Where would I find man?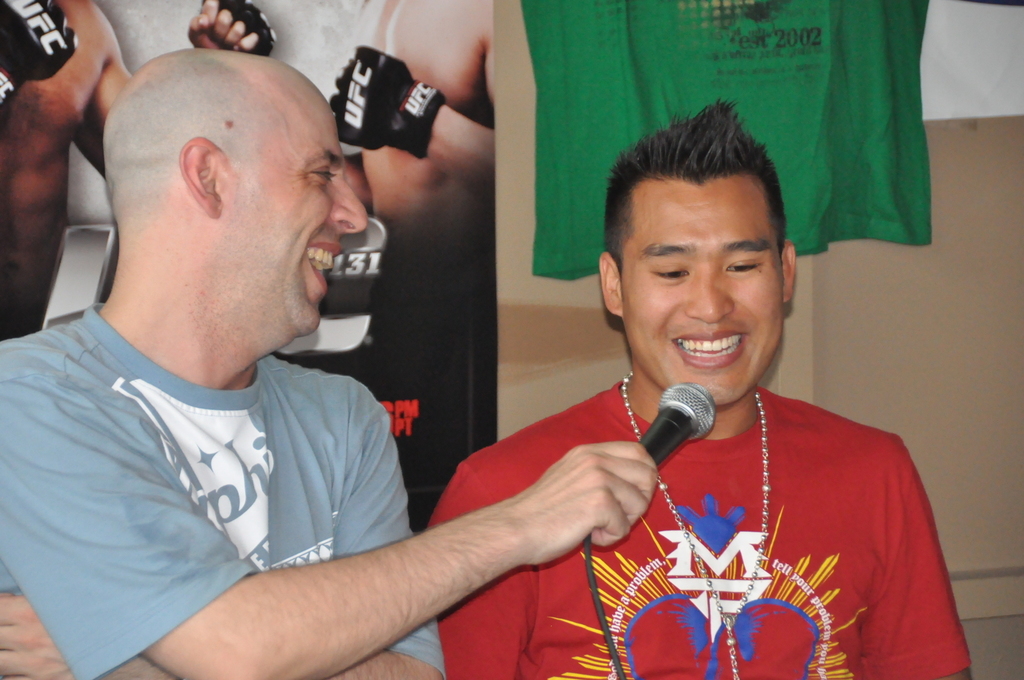
At rect(0, 0, 507, 679).
